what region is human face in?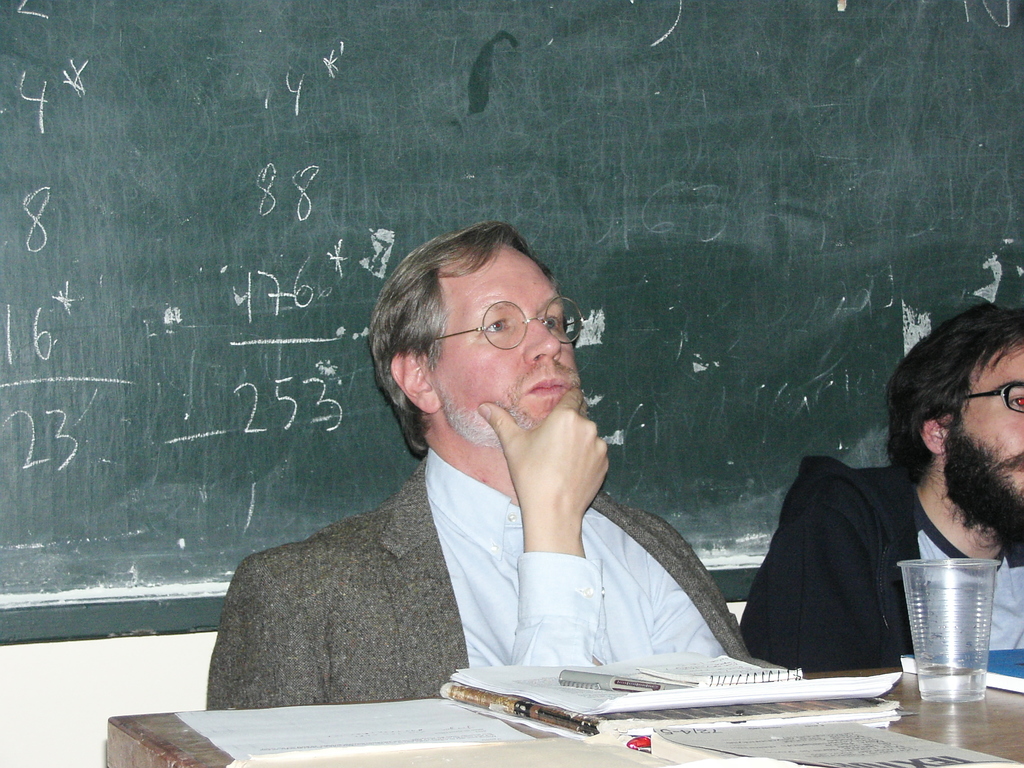
rect(429, 255, 585, 445).
